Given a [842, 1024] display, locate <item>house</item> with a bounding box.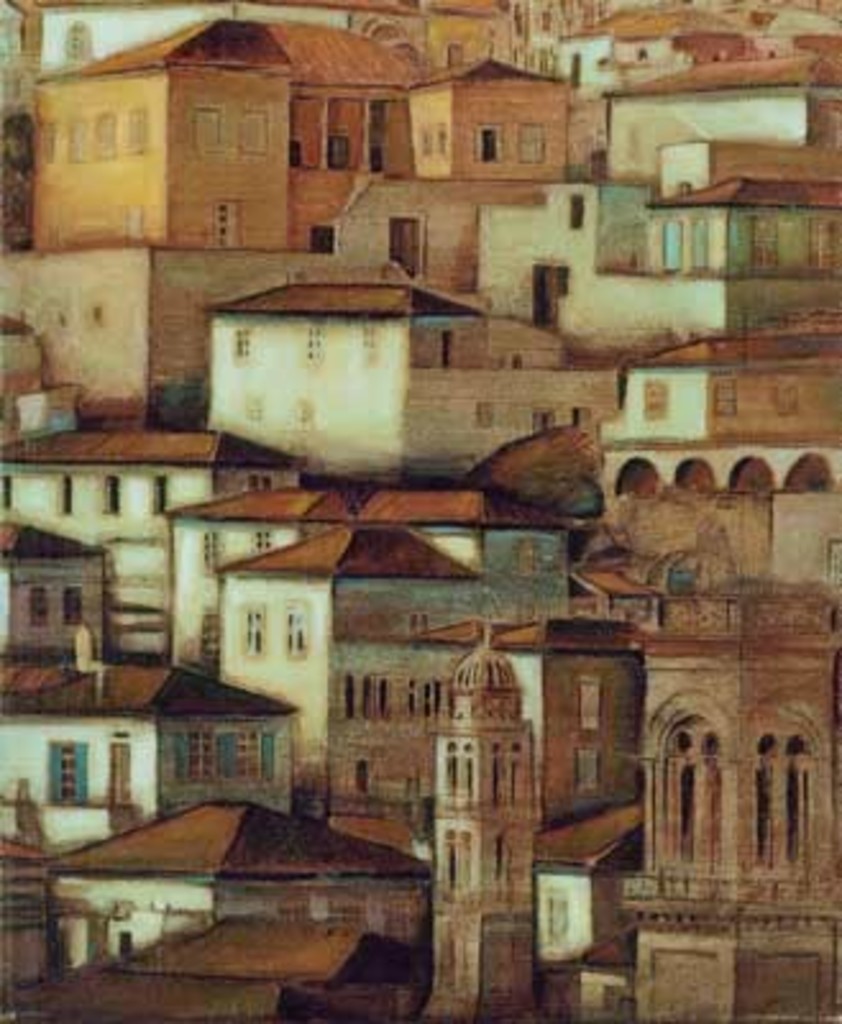
Located: box(573, 453, 839, 617).
